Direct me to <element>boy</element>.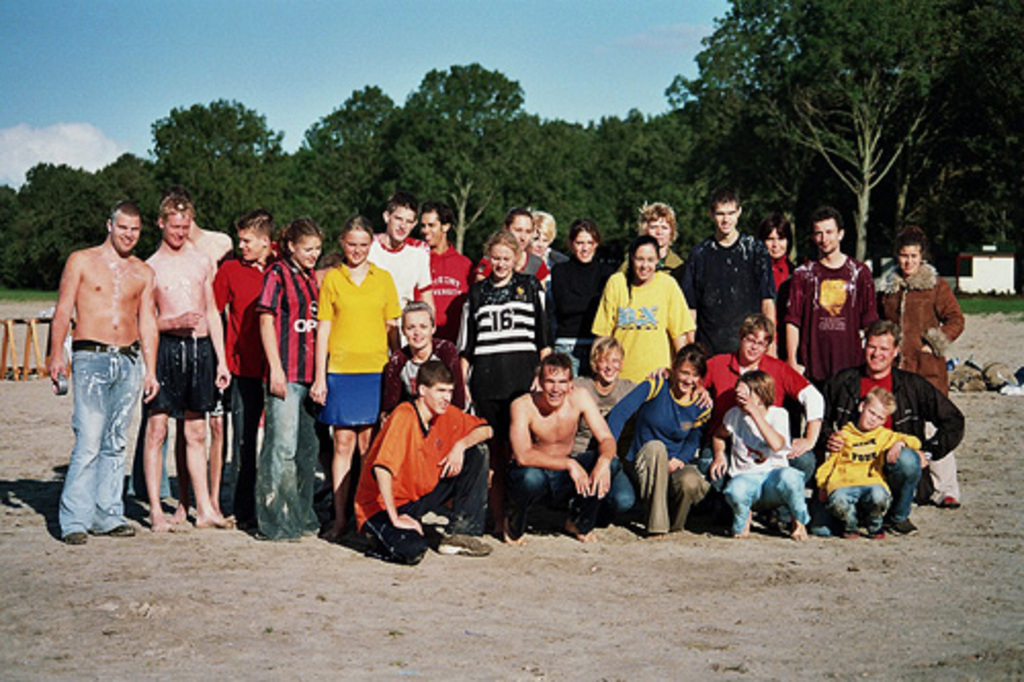
Direction: 334/358/492/567.
